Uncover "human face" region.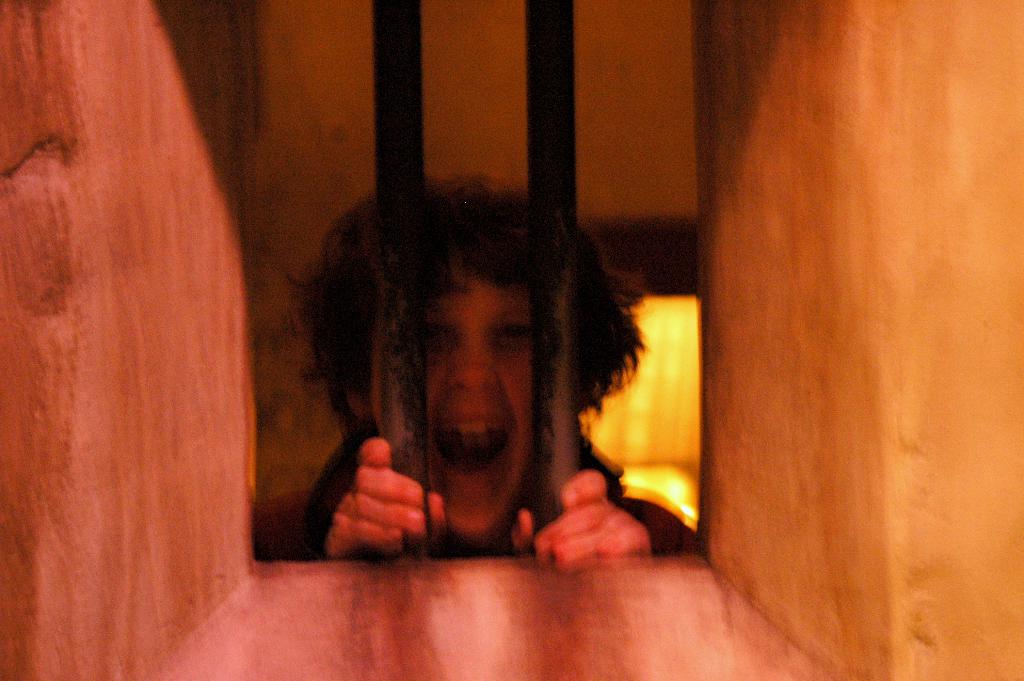
Uncovered: <box>359,264,563,554</box>.
